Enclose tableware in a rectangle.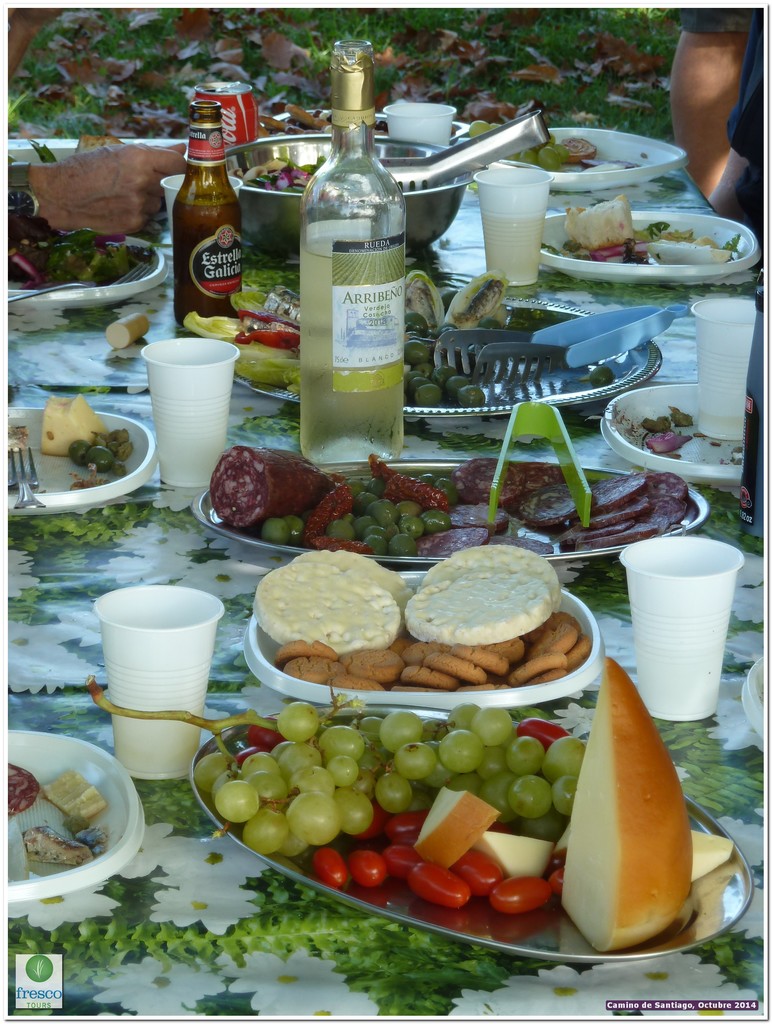
<bbox>684, 292, 753, 442</bbox>.
